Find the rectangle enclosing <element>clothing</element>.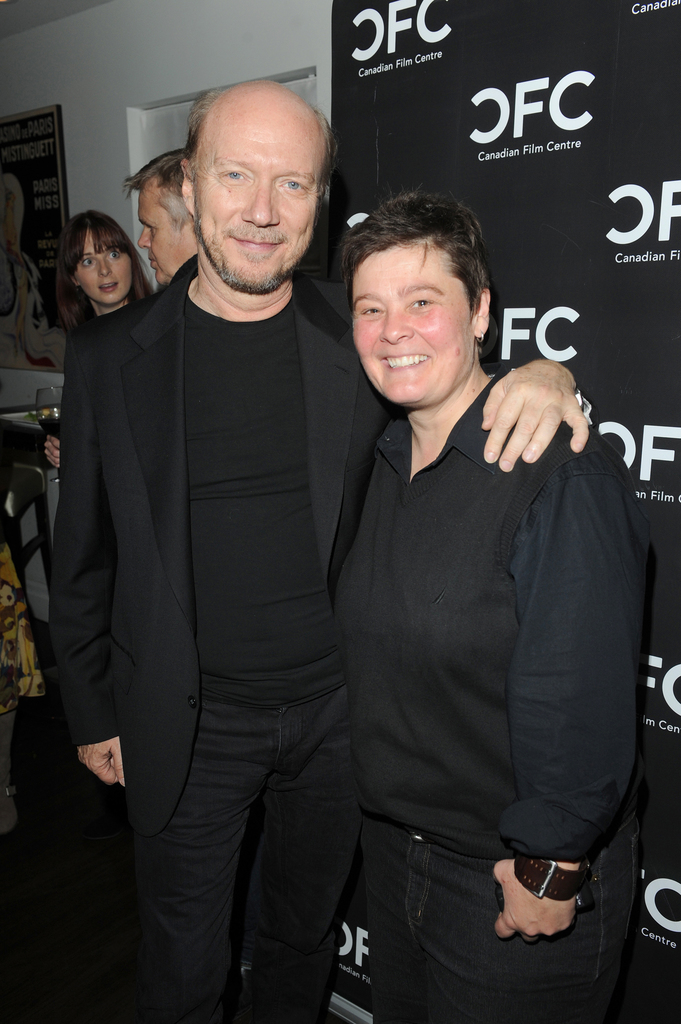
region(0, 535, 44, 830).
